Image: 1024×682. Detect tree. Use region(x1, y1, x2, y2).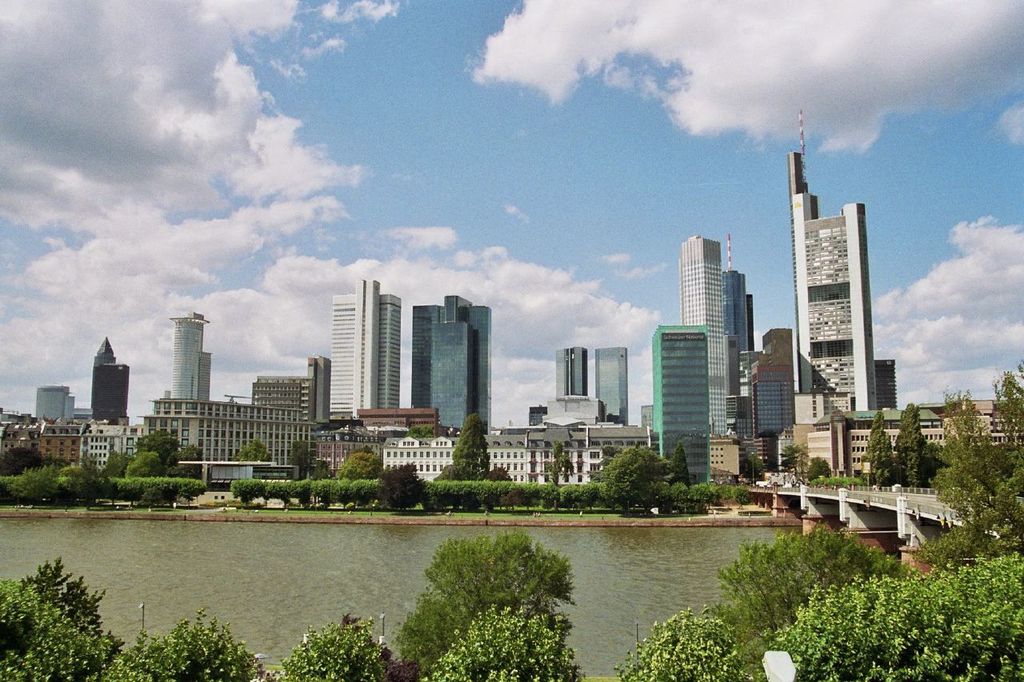
region(595, 441, 678, 509).
